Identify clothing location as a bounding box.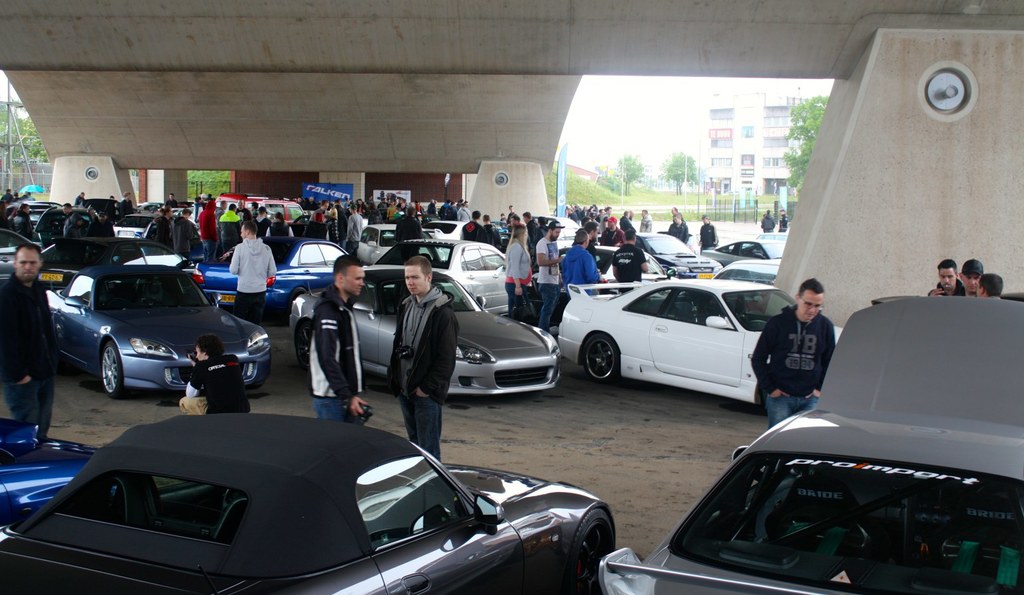
l=642, t=214, r=655, b=239.
